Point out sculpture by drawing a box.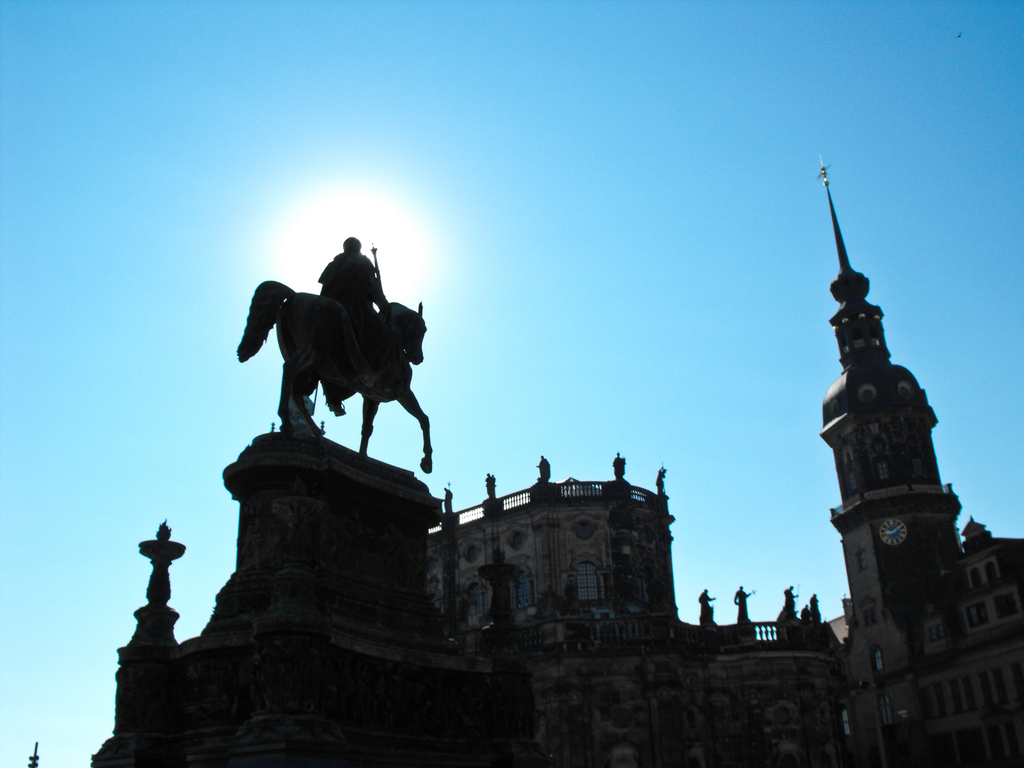
(778, 586, 799, 620).
